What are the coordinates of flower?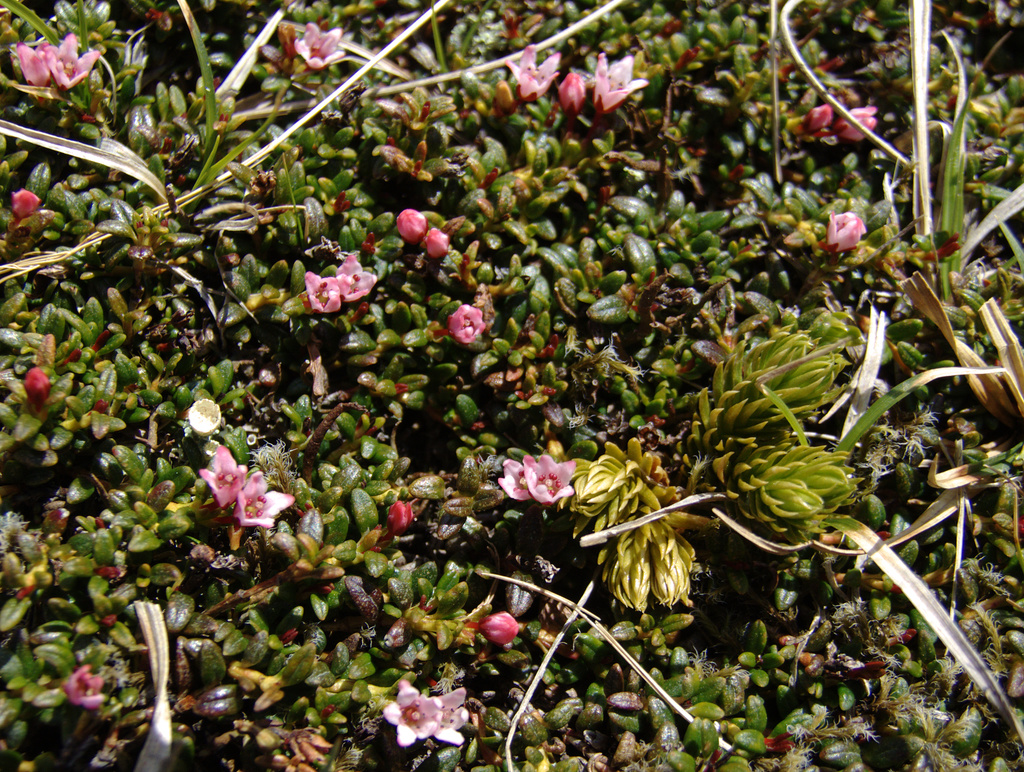
{"left": 43, "top": 31, "right": 102, "bottom": 89}.
